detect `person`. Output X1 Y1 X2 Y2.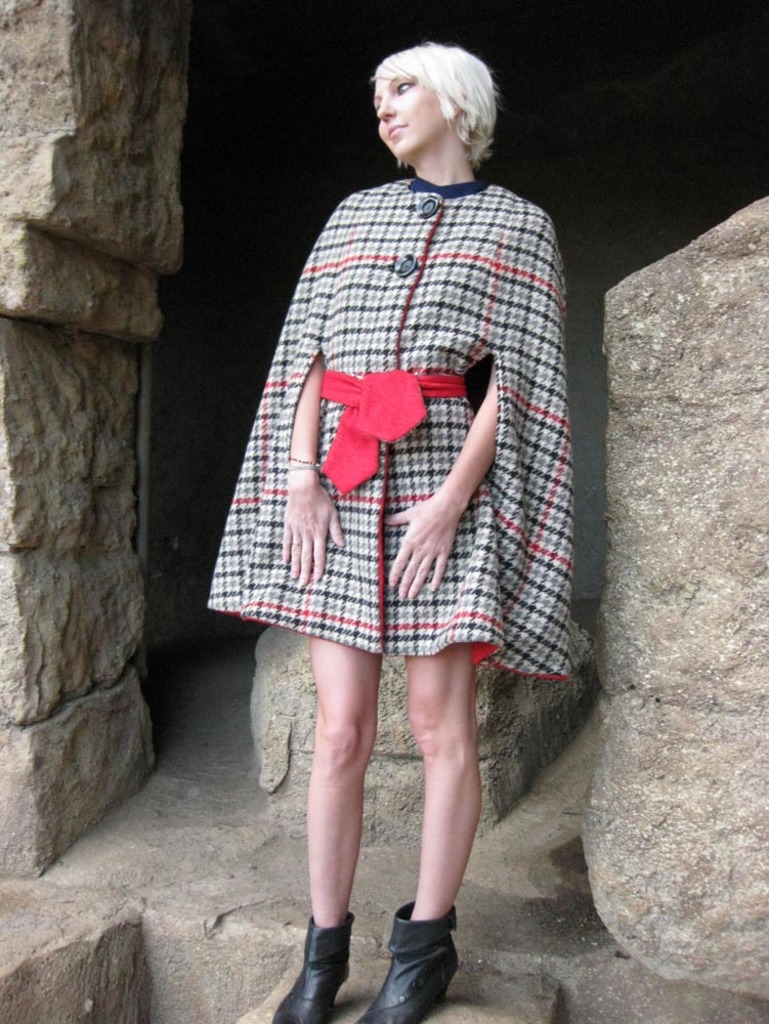
225 29 605 929.
